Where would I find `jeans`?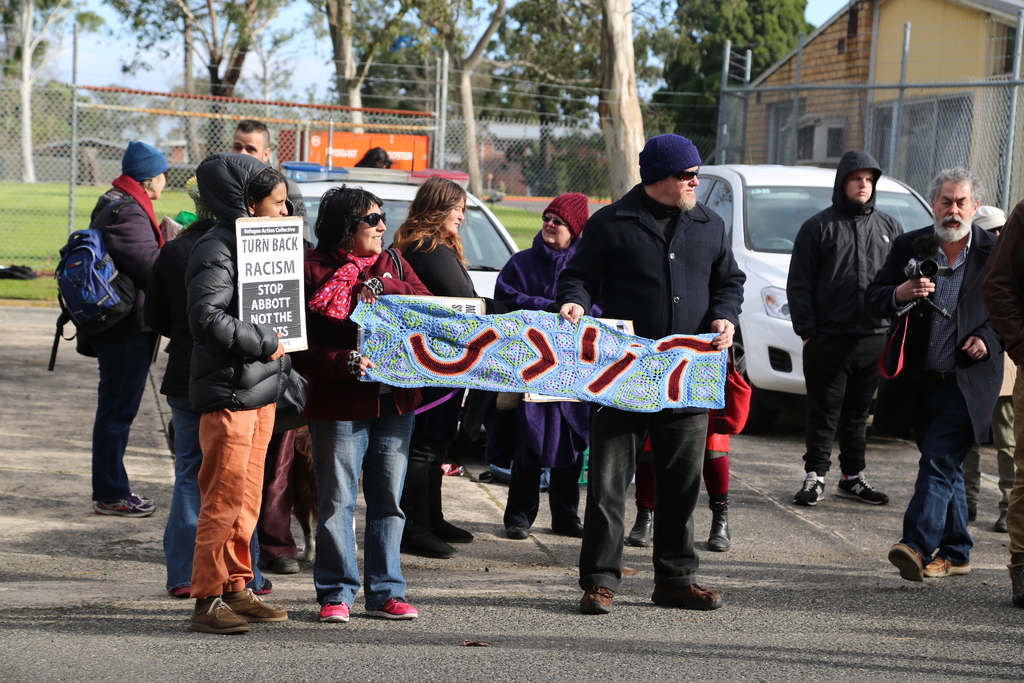
At select_region(899, 372, 975, 568).
